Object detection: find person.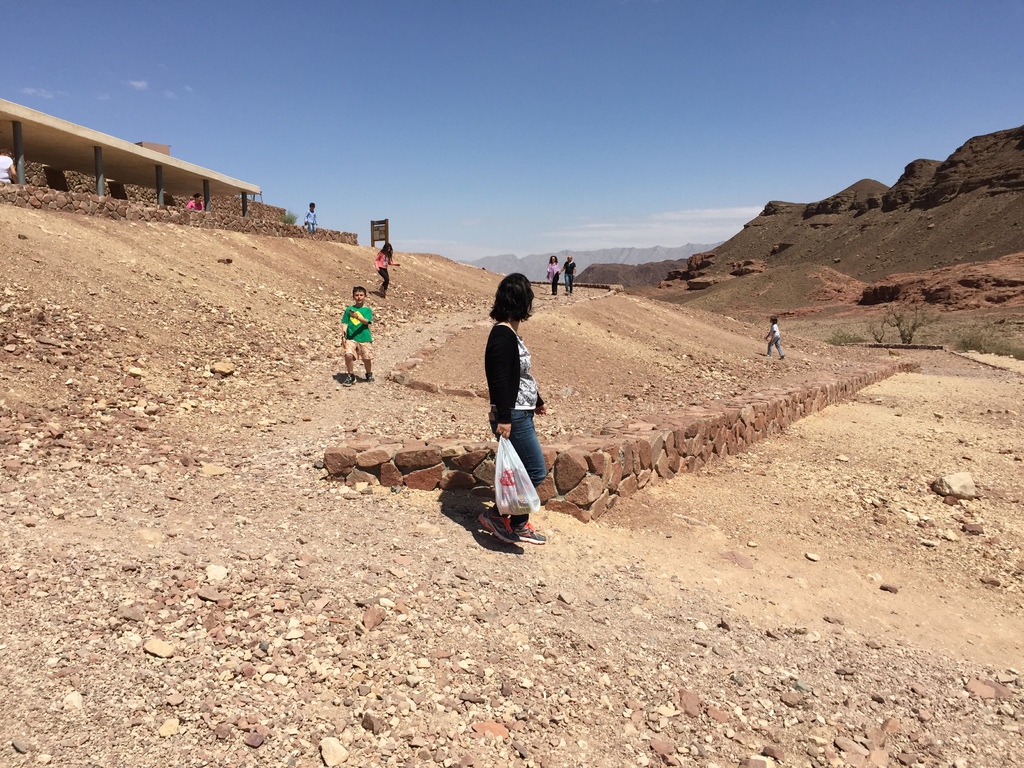
[764, 314, 788, 358].
